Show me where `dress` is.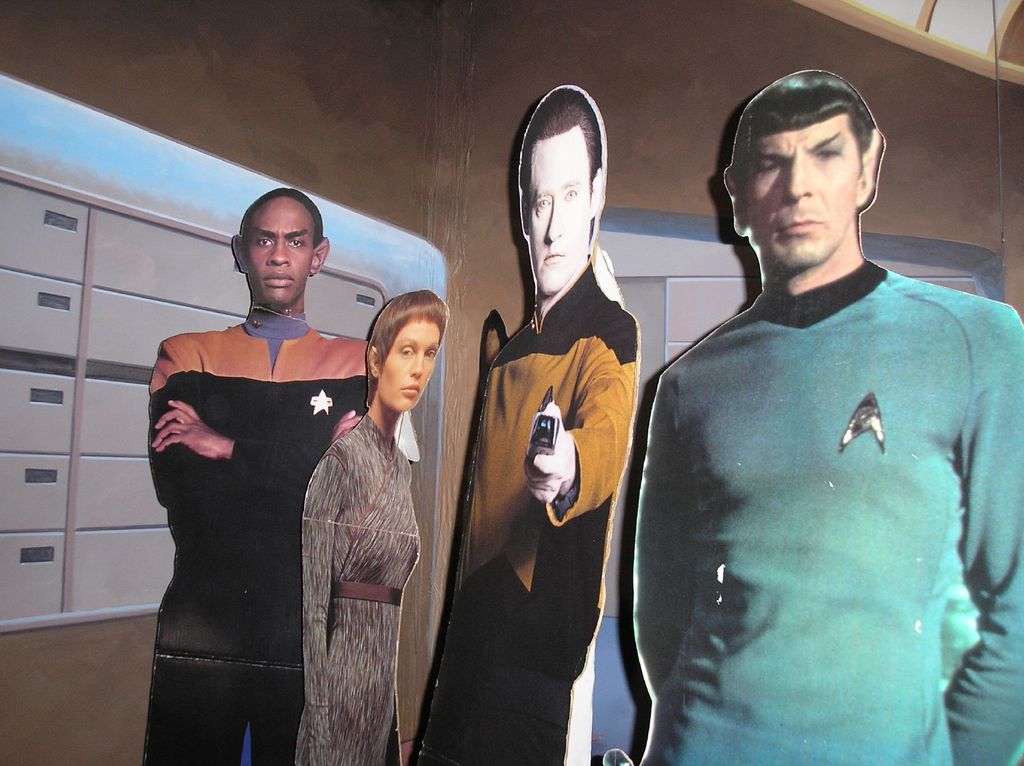
`dress` is at [x1=300, y1=418, x2=424, y2=765].
